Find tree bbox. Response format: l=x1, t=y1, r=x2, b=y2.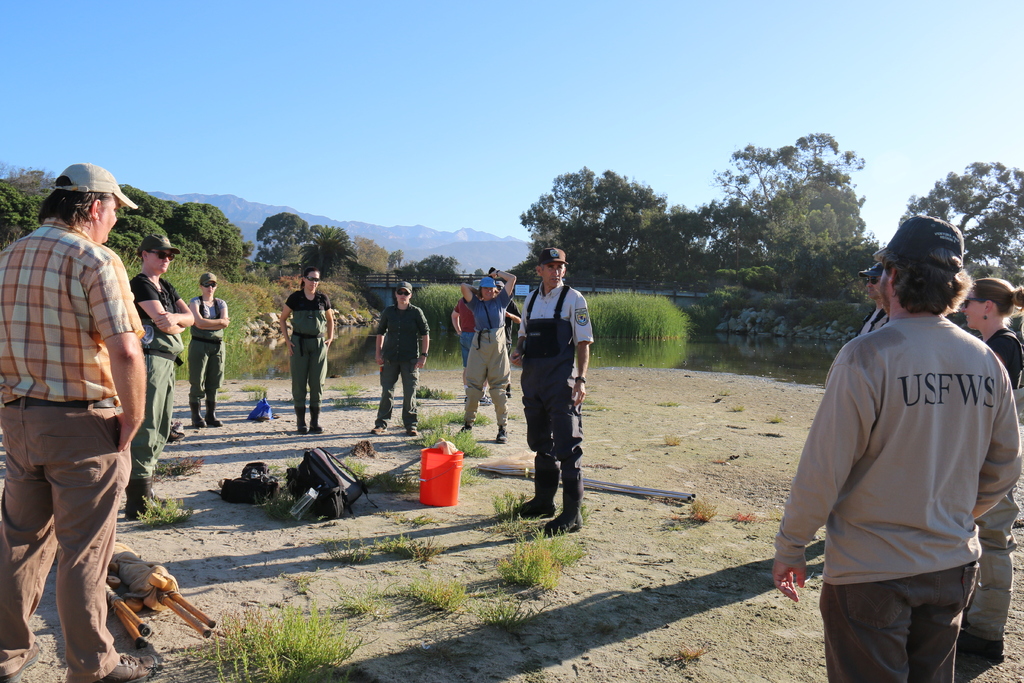
l=895, t=152, r=1023, b=296.
